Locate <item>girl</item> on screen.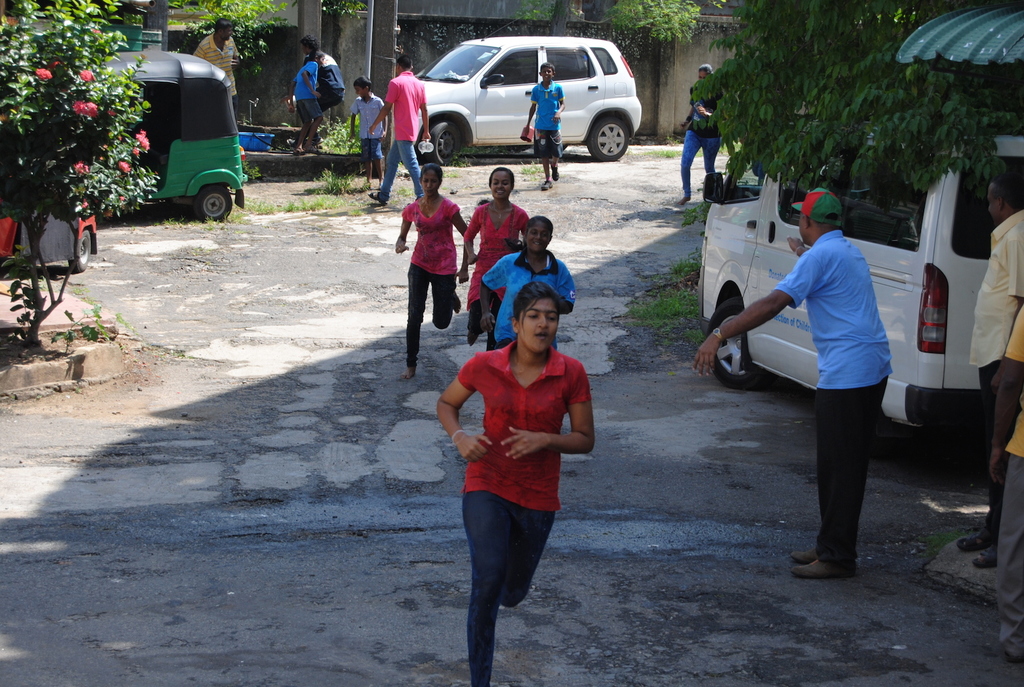
On screen at [481,220,575,345].
